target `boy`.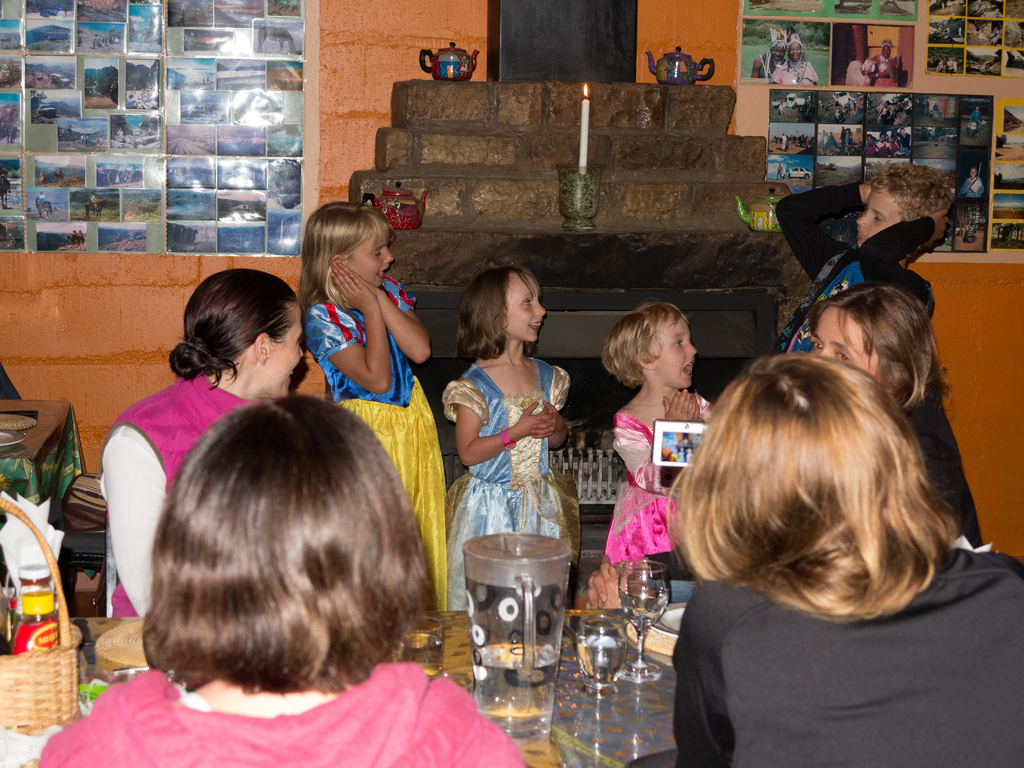
Target region: (964, 166, 980, 197).
